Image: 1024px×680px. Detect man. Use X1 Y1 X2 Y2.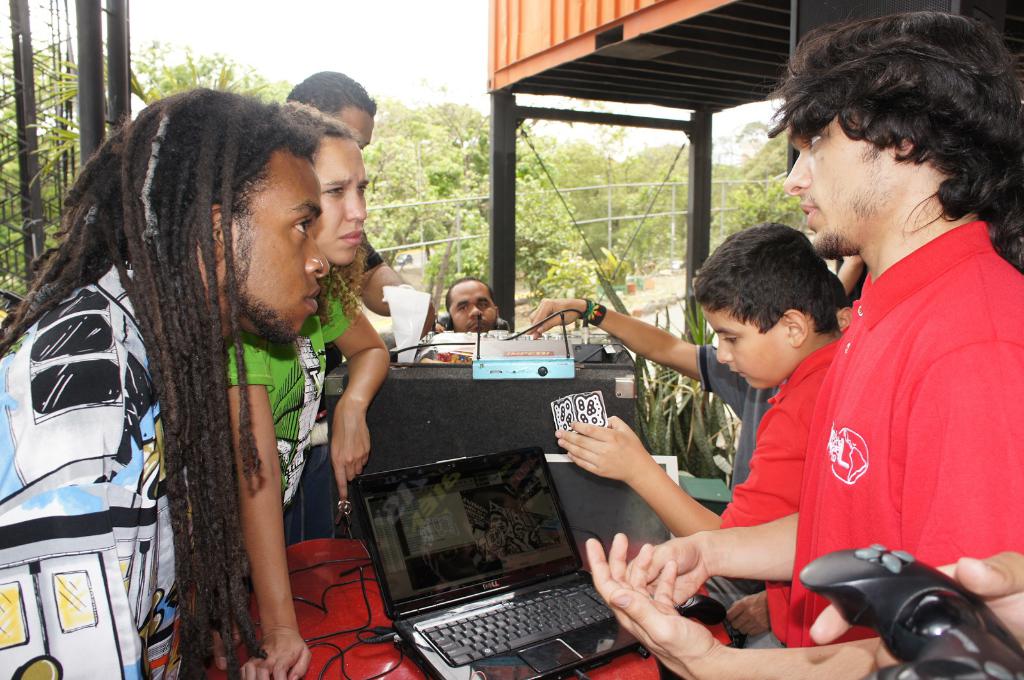
577 12 1023 679.
